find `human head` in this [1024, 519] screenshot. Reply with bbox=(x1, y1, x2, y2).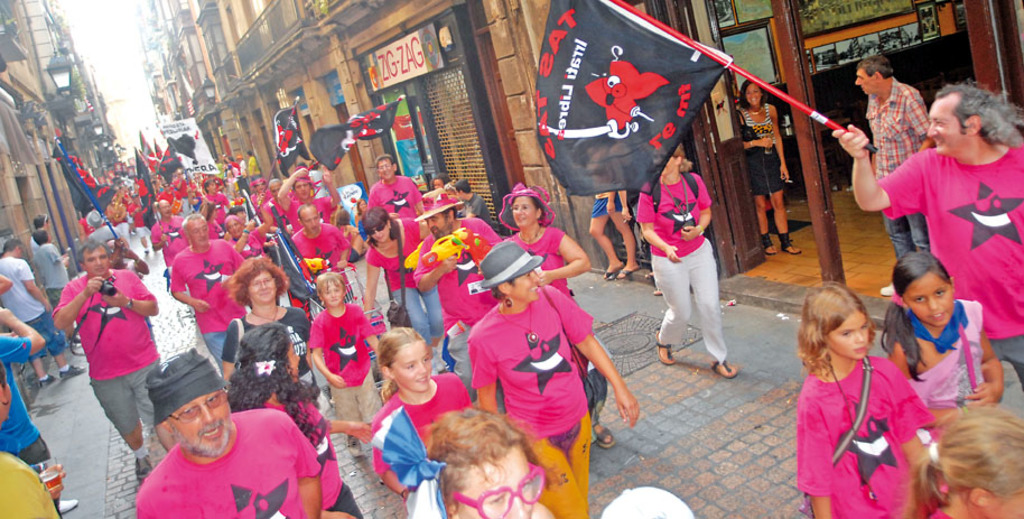
bbox=(423, 409, 534, 518).
